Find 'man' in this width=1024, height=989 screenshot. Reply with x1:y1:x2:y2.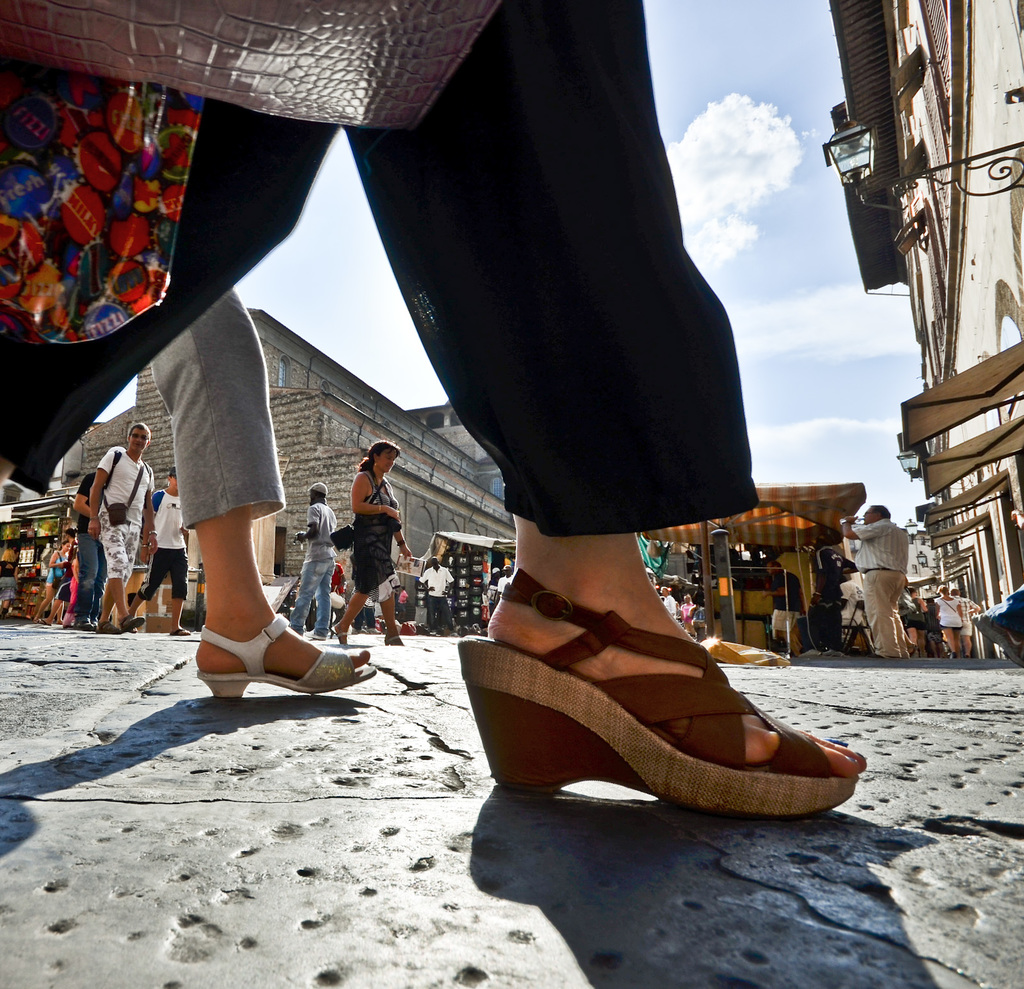
72:471:106:625.
